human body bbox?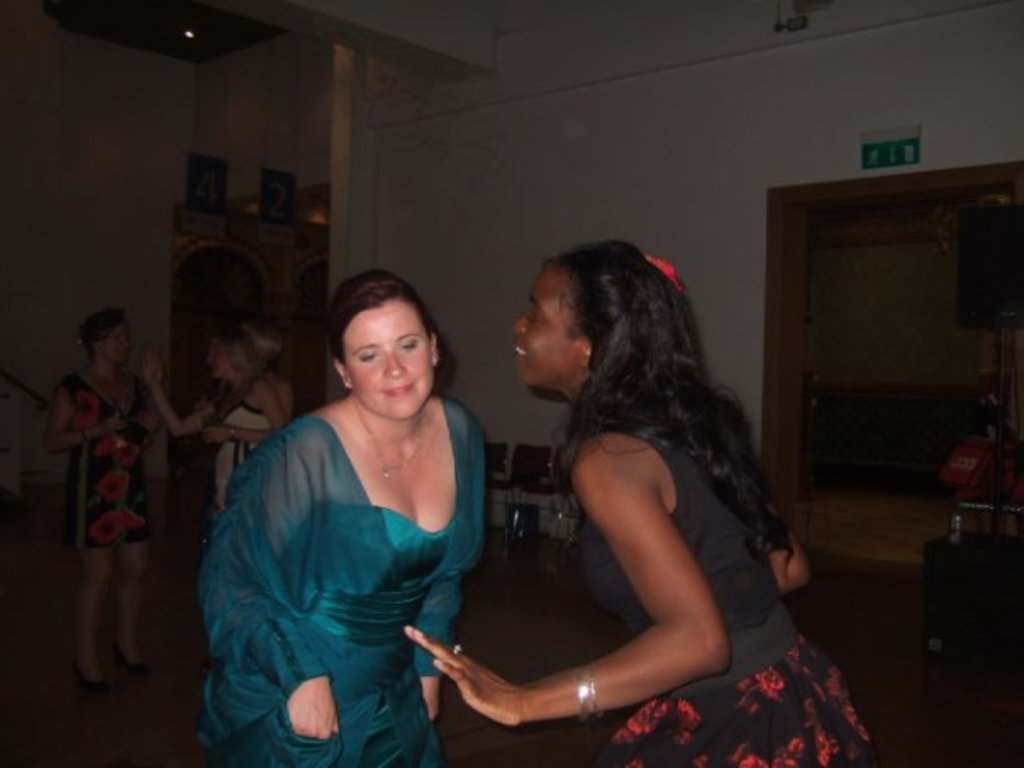
box(402, 236, 871, 765)
